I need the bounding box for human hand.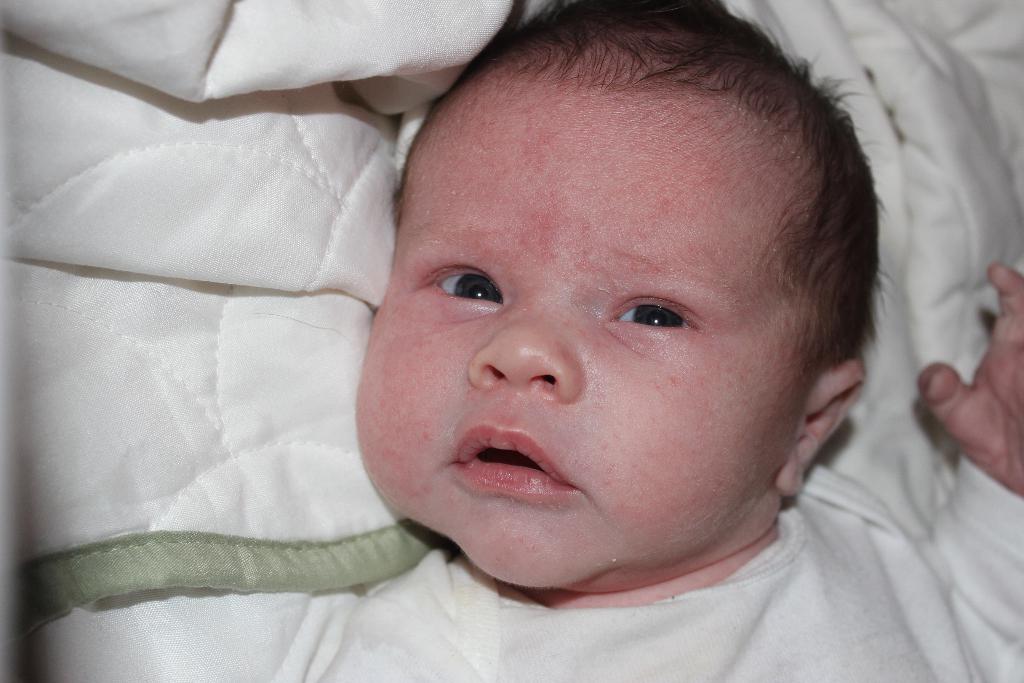
Here it is: pyautogui.locateOnScreen(918, 266, 1023, 500).
